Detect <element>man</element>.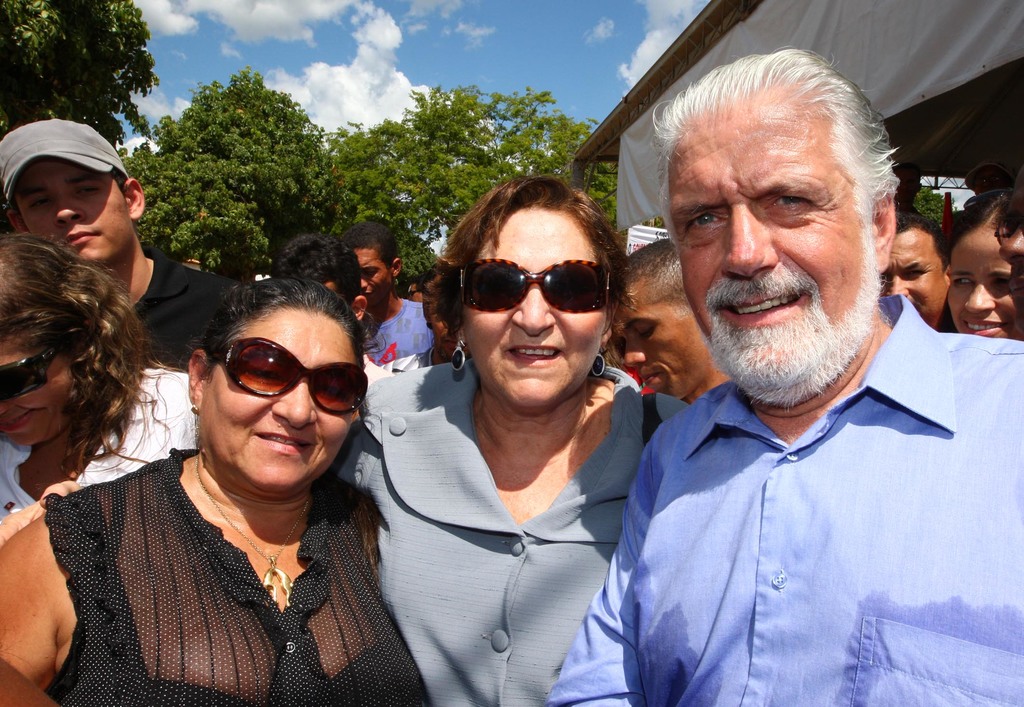
Detected at bbox=[609, 236, 739, 402].
